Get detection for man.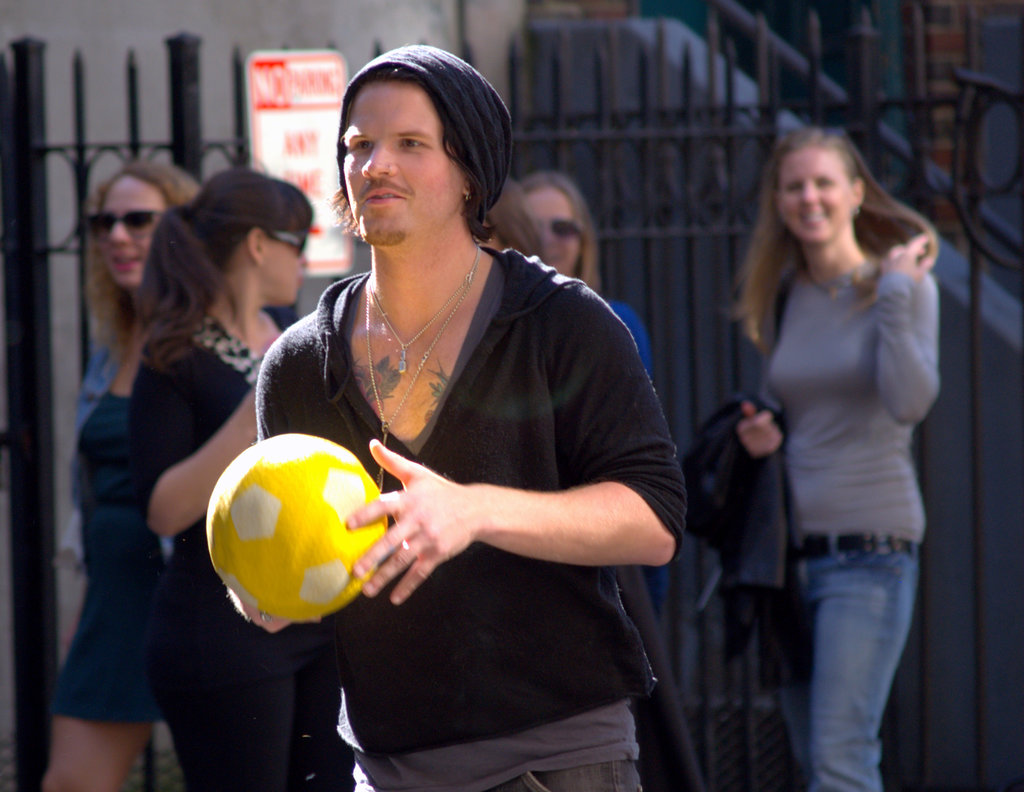
Detection: {"x1": 211, "y1": 64, "x2": 733, "y2": 743}.
